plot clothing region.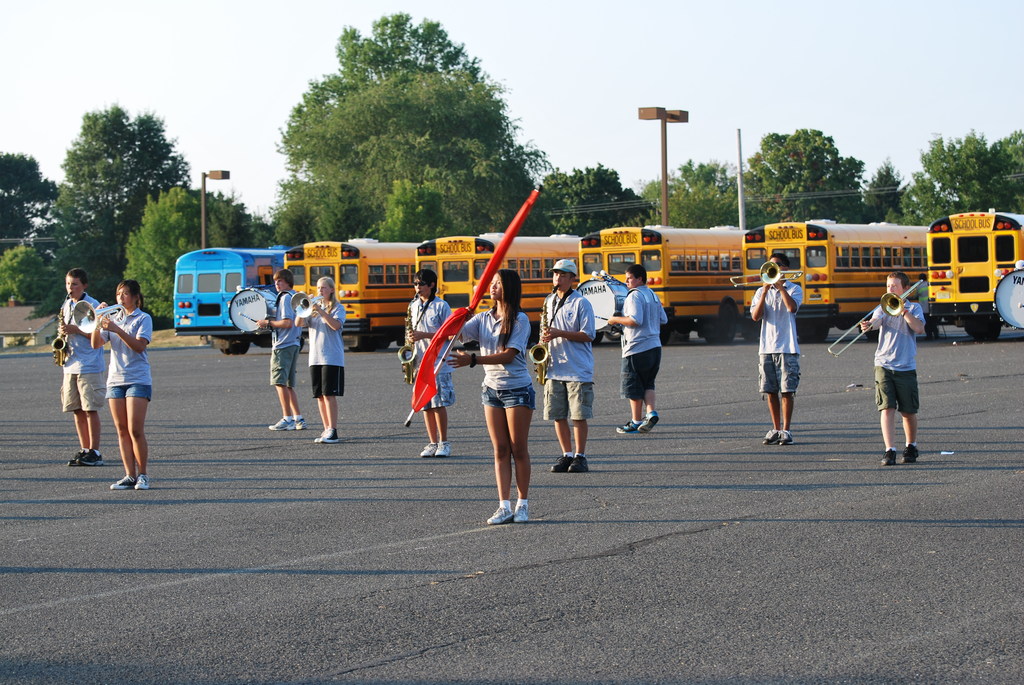
Plotted at 542, 285, 590, 423.
